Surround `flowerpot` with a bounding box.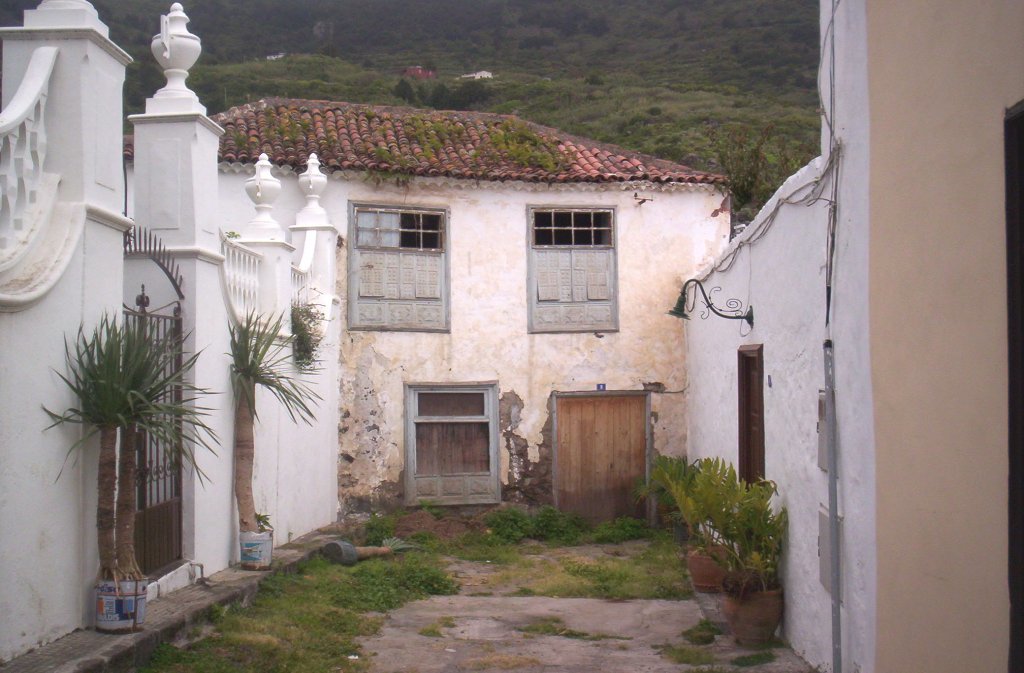
91, 570, 152, 626.
